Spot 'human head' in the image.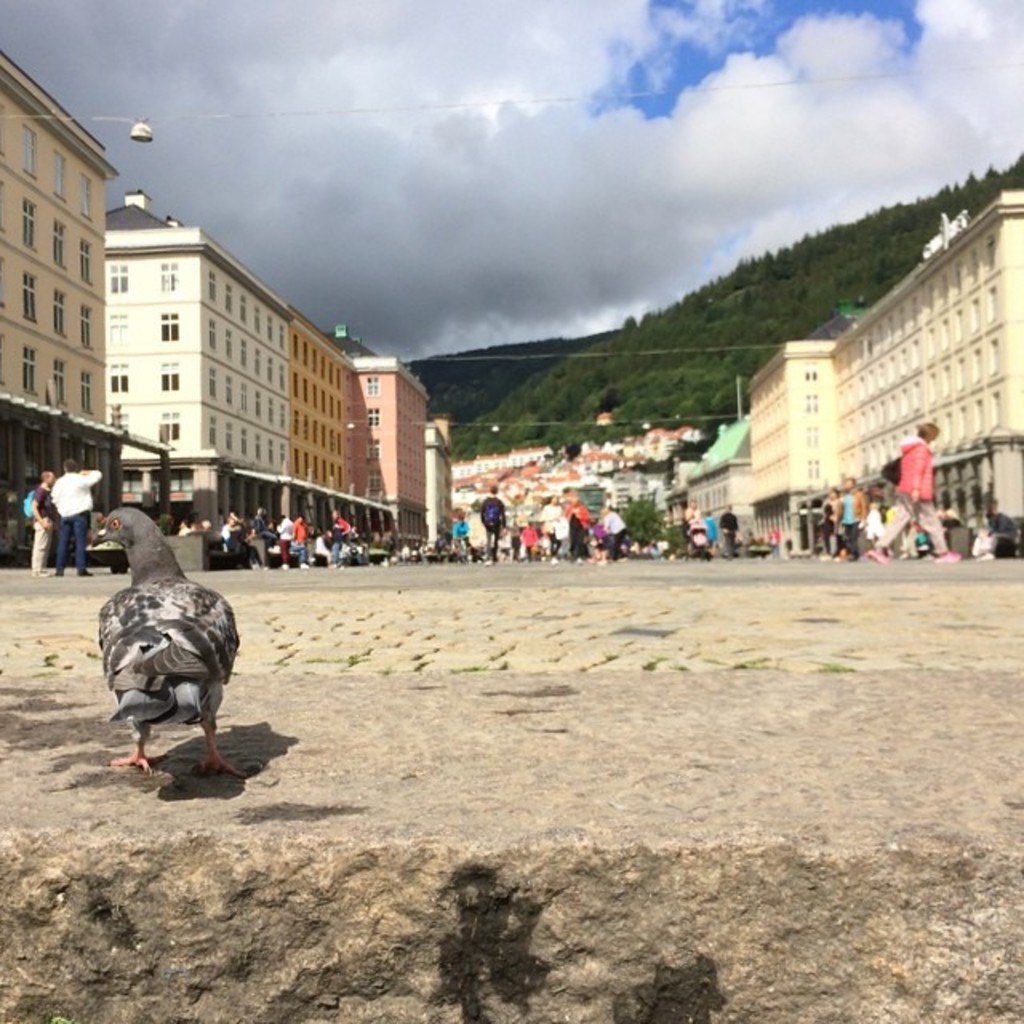
'human head' found at 40,467,58,491.
